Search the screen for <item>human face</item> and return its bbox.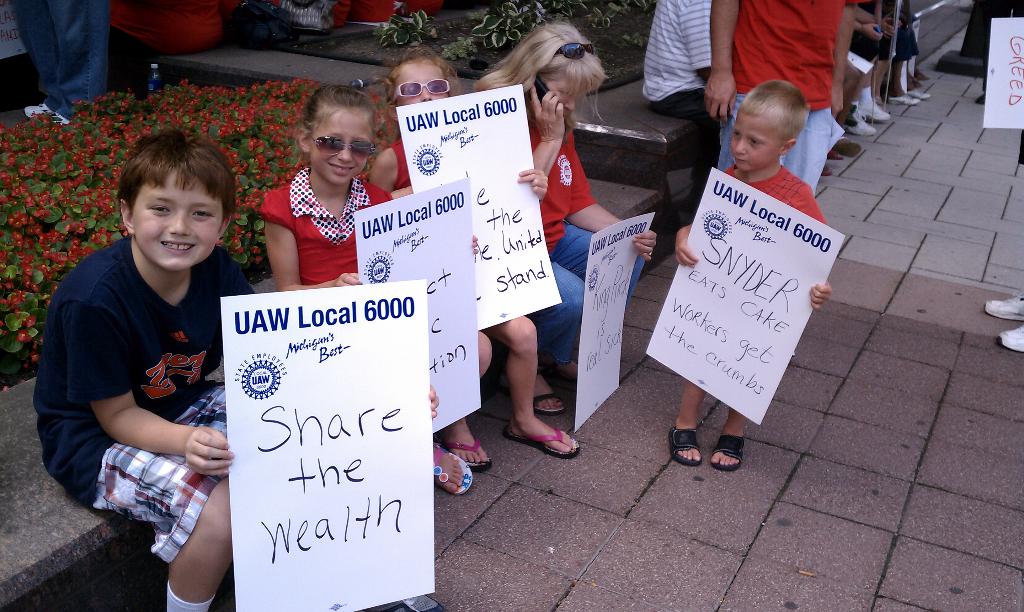
Found: {"x1": 310, "y1": 106, "x2": 373, "y2": 189}.
